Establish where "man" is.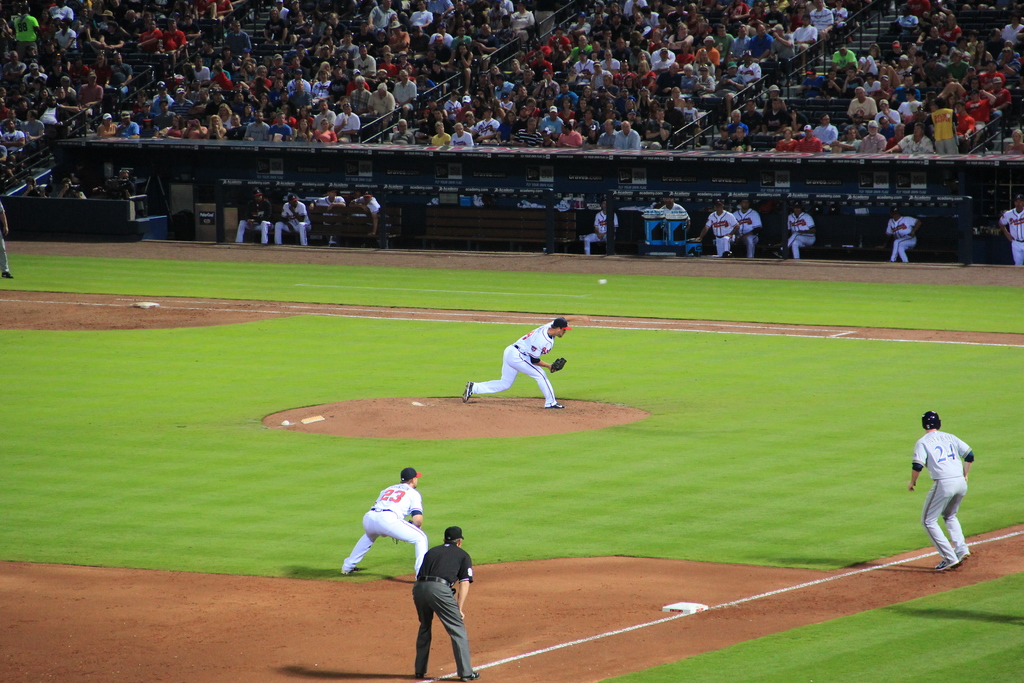
Established at bbox=[778, 206, 817, 259].
